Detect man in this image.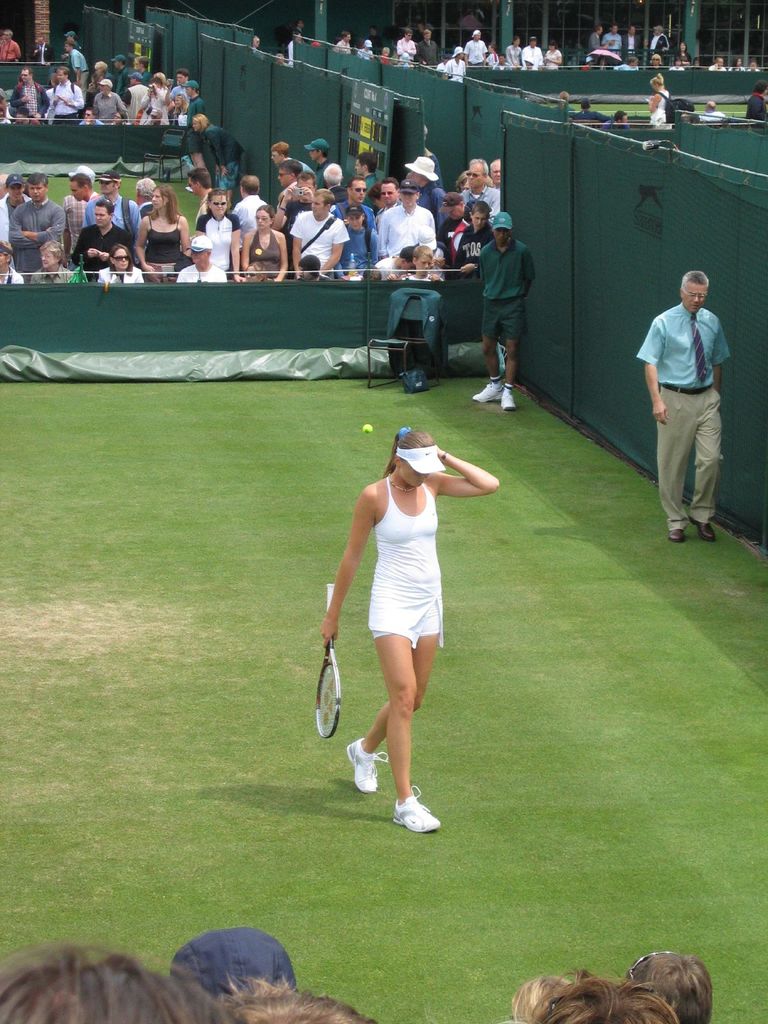
Detection: box=[587, 26, 613, 52].
